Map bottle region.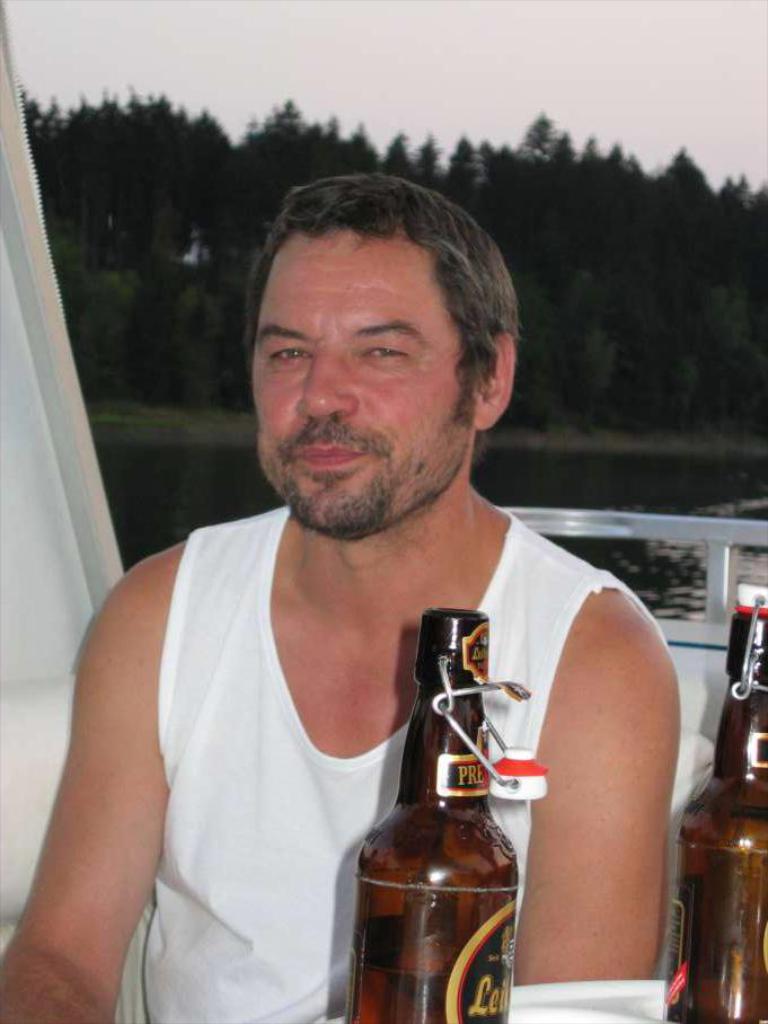
Mapped to l=339, t=615, r=536, b=1006.
